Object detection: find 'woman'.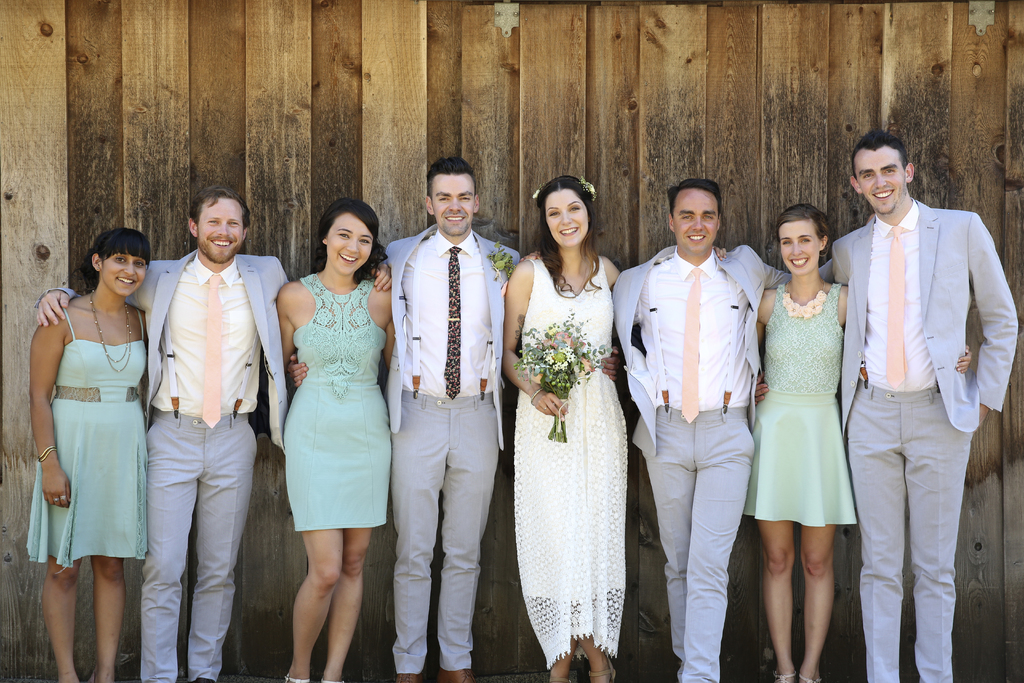
x1=26, y1=231, x2=150, y2=682.
